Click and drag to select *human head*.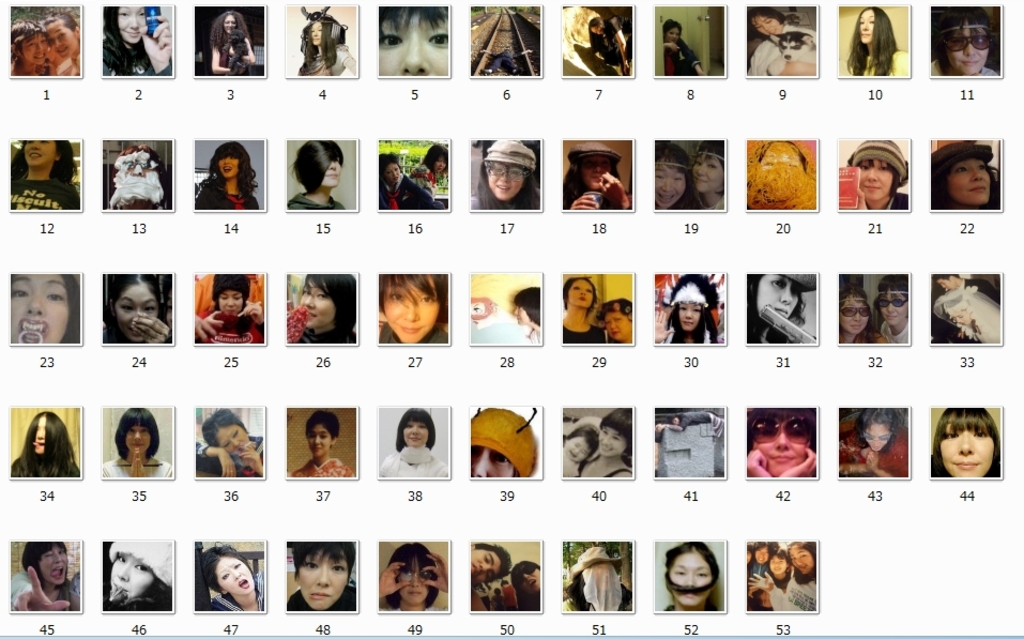
Selection: select_region(509, 559, 541, 595).
